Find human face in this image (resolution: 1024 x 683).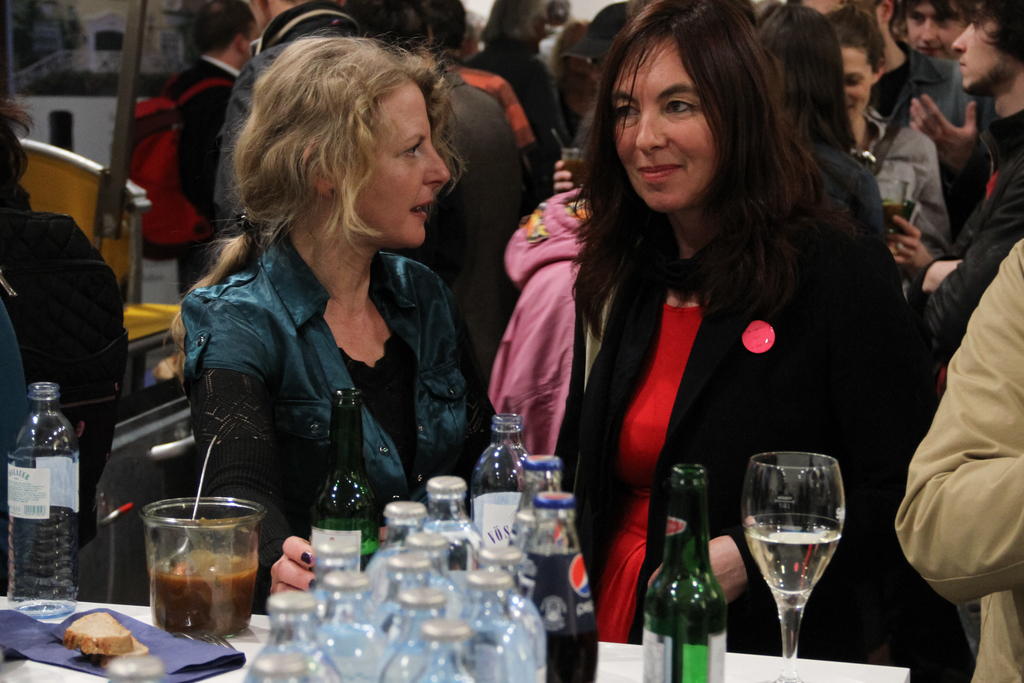
x1=353, y1=80, x2=450, y2=244.
